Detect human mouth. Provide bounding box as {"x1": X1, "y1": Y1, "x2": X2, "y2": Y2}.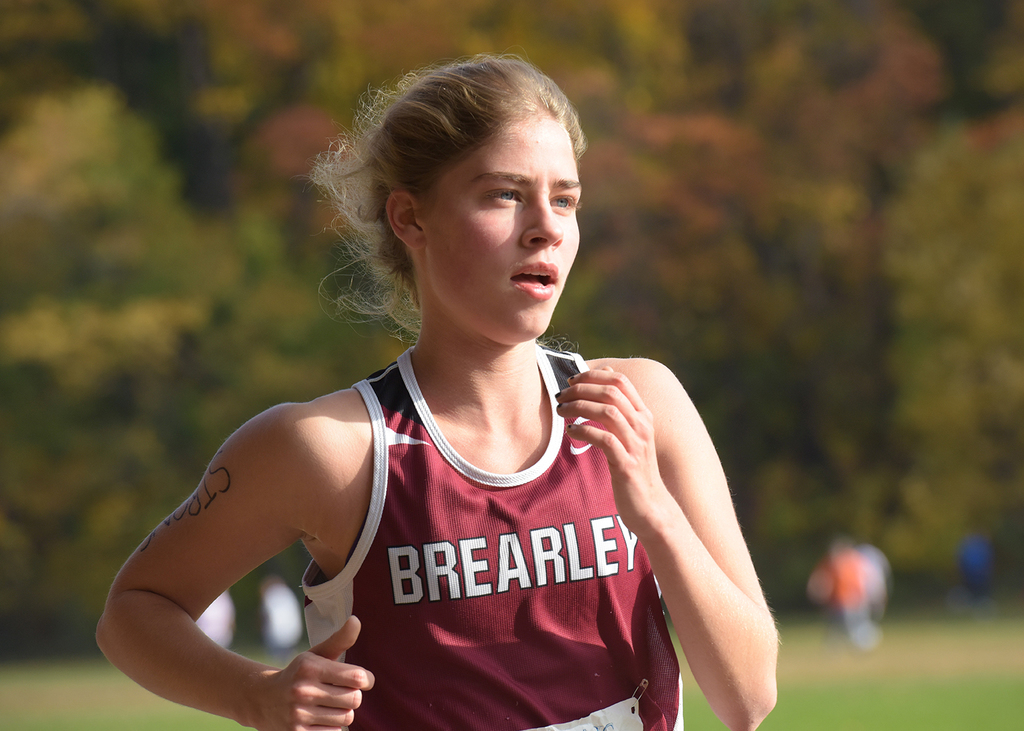
{"x1": 510, "y1": 261, "x2": 554, "y2": 301}.
